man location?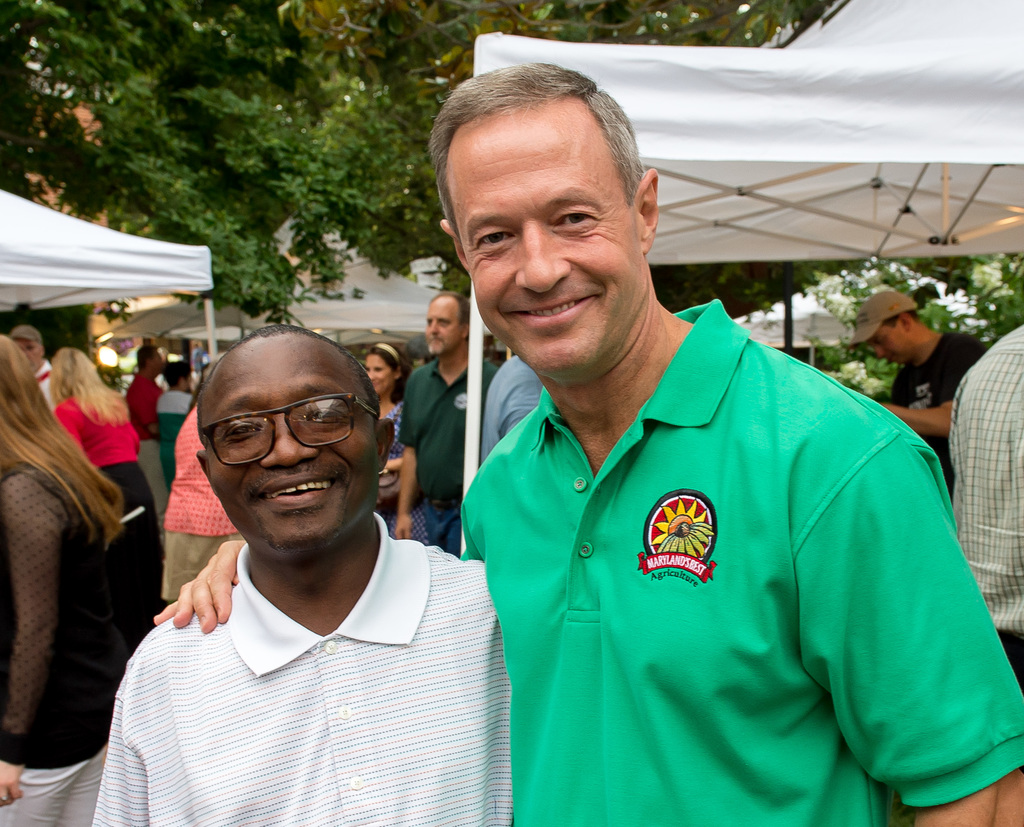
(left=947, top=320, right=1023, bottom=678)
